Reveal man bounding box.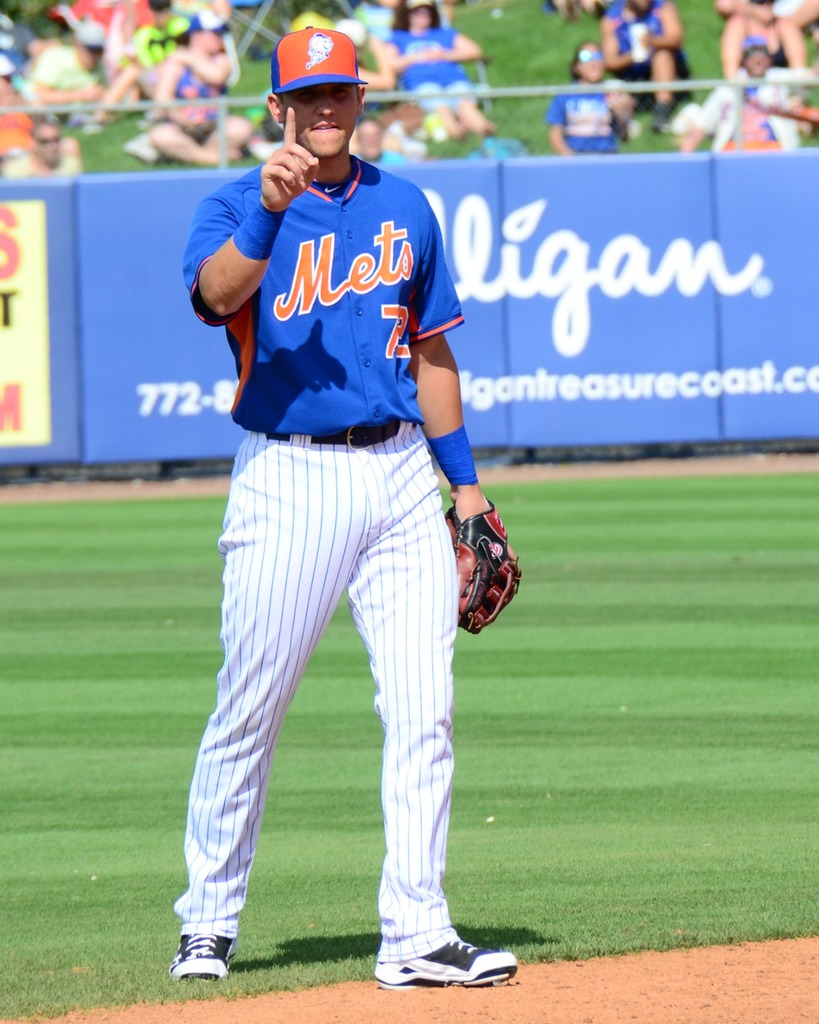
Revealed: <region>724, 0, 811, 84</region>.
